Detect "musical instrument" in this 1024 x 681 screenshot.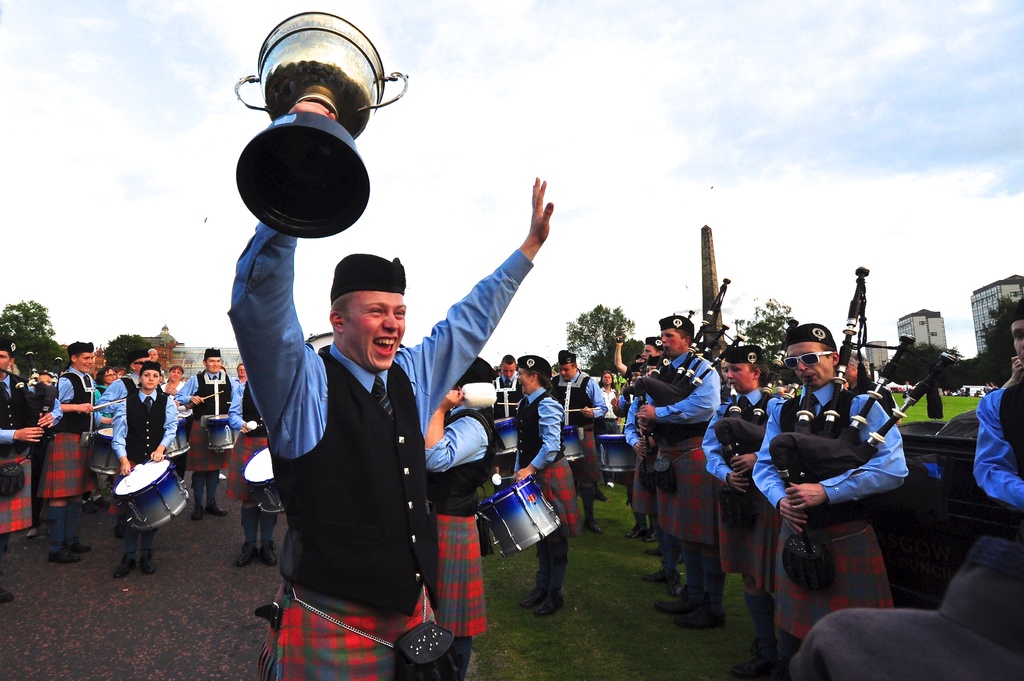
Detection: (246, 452, 300, 518).
